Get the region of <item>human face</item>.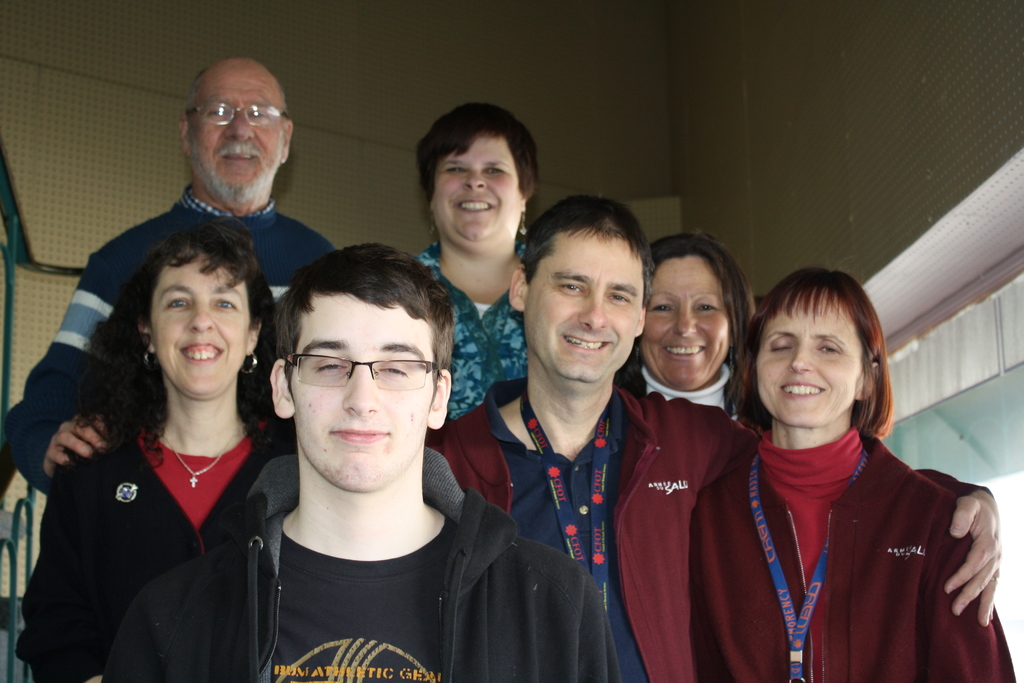
288,288,438,492.
